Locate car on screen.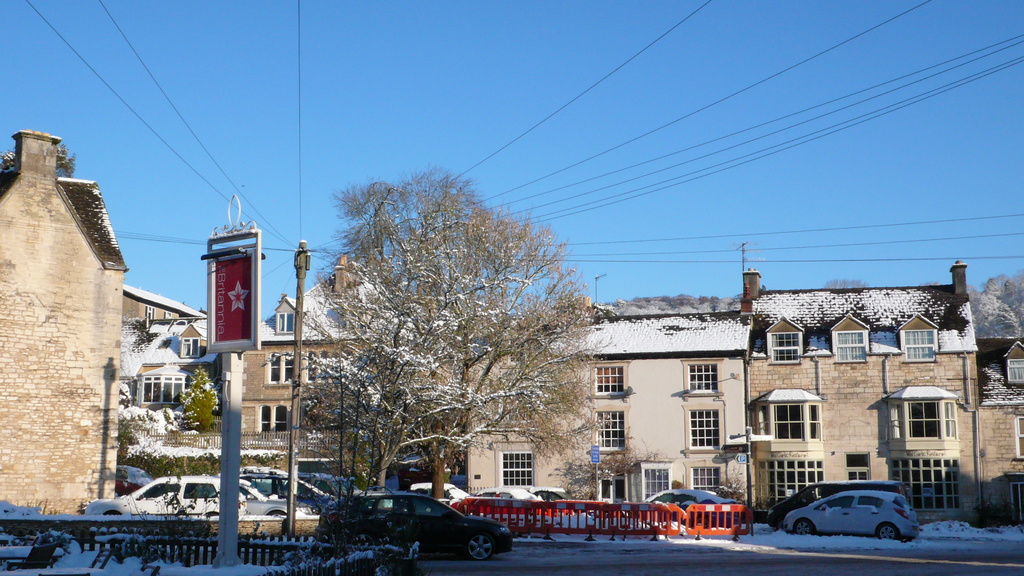
On screen at bbox(640, 490, 742, 525).
